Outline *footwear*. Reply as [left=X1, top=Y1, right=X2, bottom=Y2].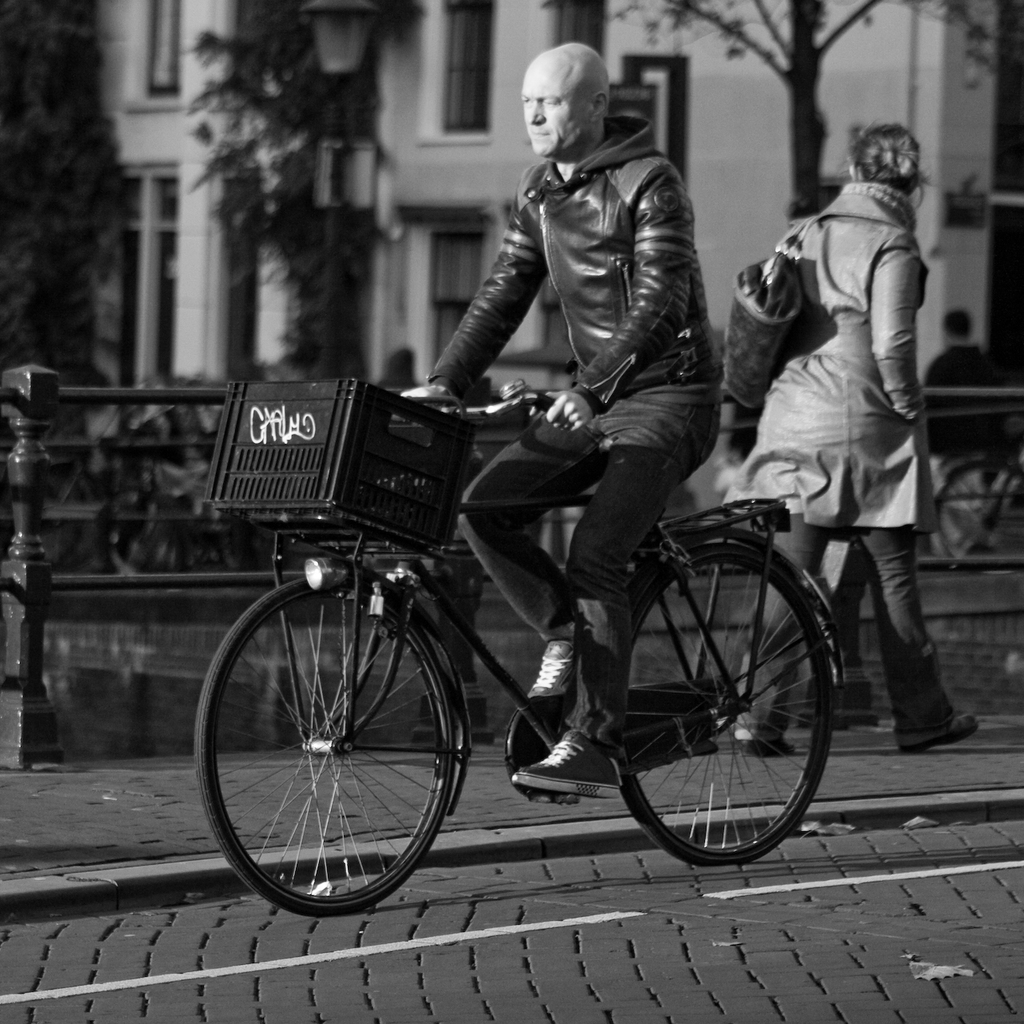
[left=525, top=631, right=578, bottom=709].
